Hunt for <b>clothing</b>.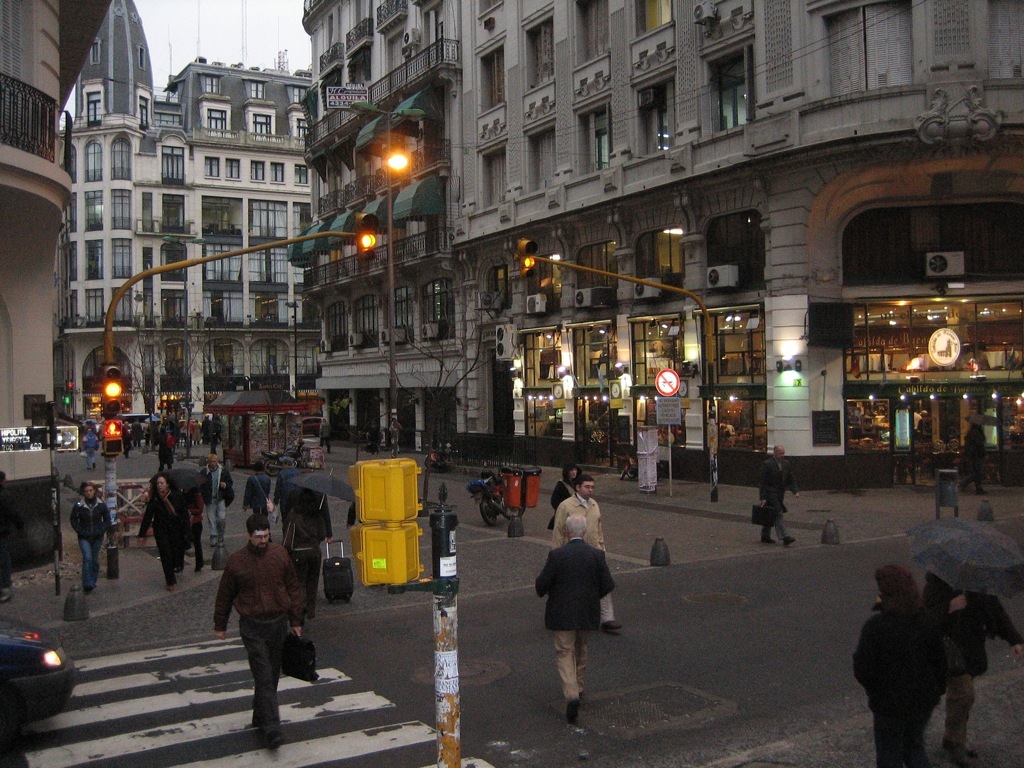
Hunted down at left=124, top=428, right=128, bottom=454.
